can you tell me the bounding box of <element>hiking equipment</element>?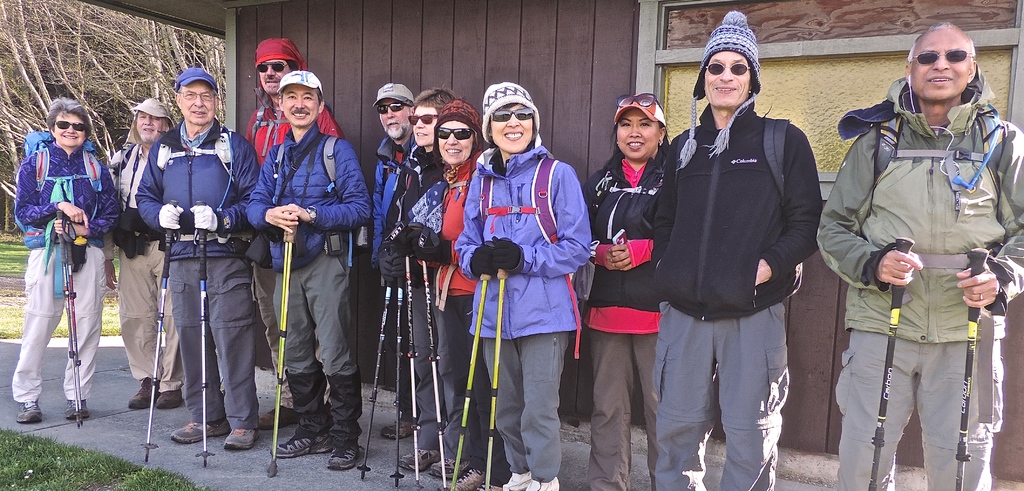
(65,215,87,427).
